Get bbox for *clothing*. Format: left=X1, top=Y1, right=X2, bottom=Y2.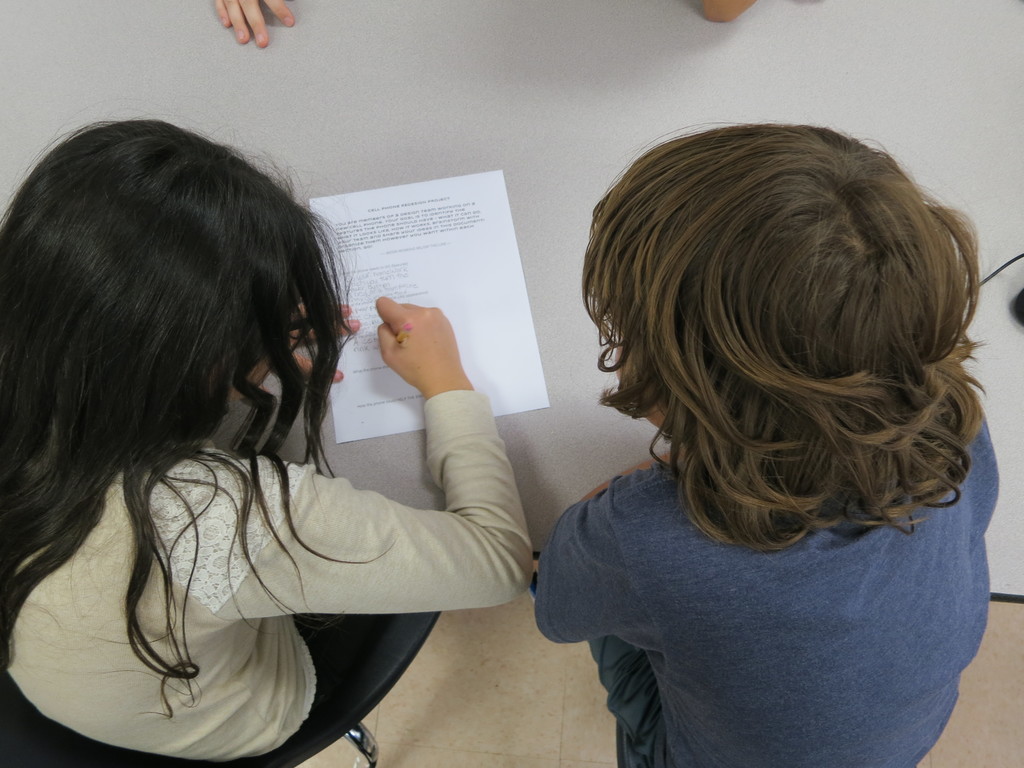
left=7, top=388, right=533, bottom=764.
